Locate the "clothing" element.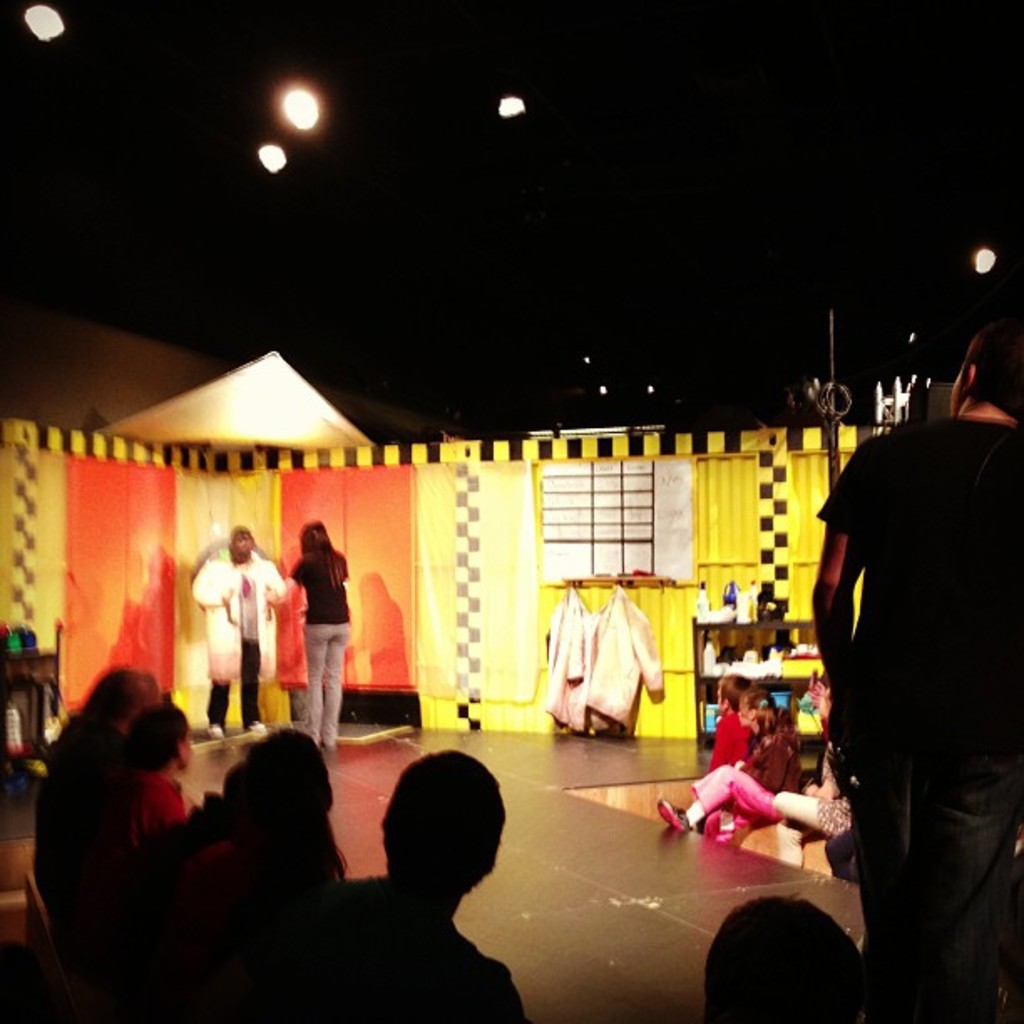
Element bbox: detection(79, 763, 199, 925).
